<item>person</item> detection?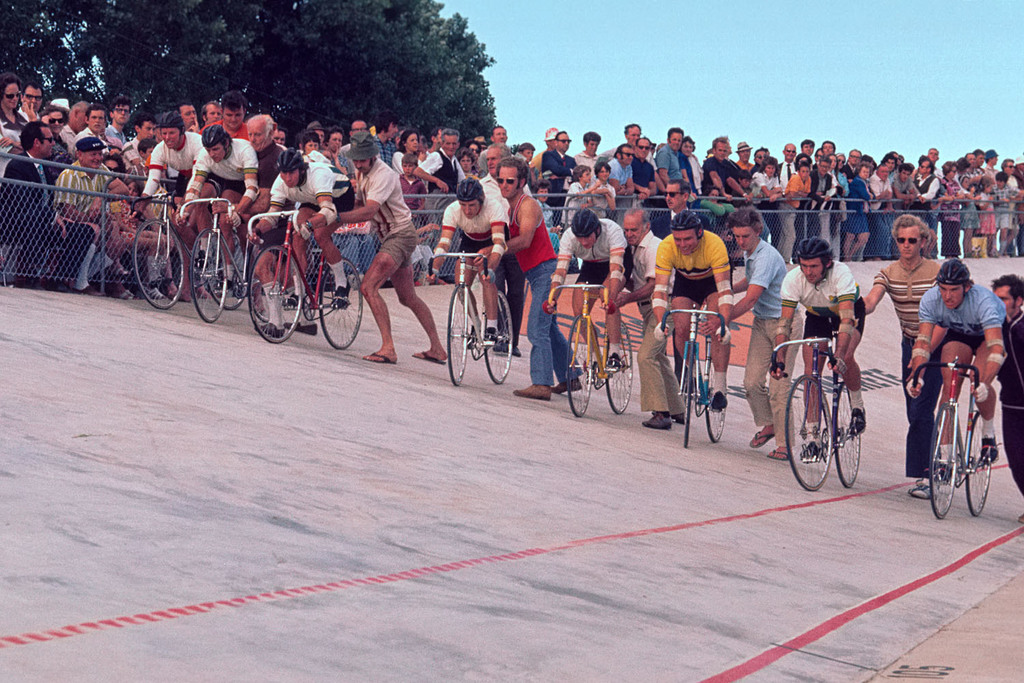
region(102, 92, 129, 146)
